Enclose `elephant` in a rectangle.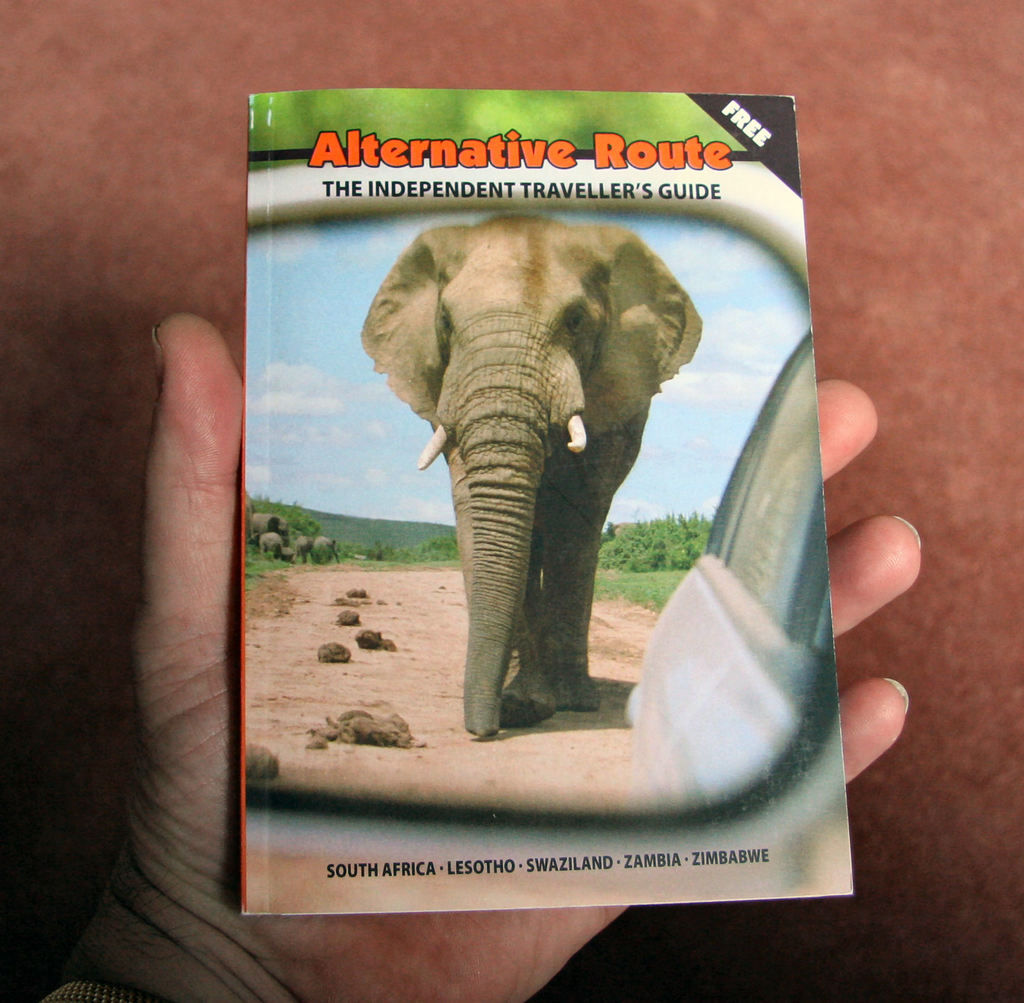
(x1=337, y1=209, x2=742, y2=732).
